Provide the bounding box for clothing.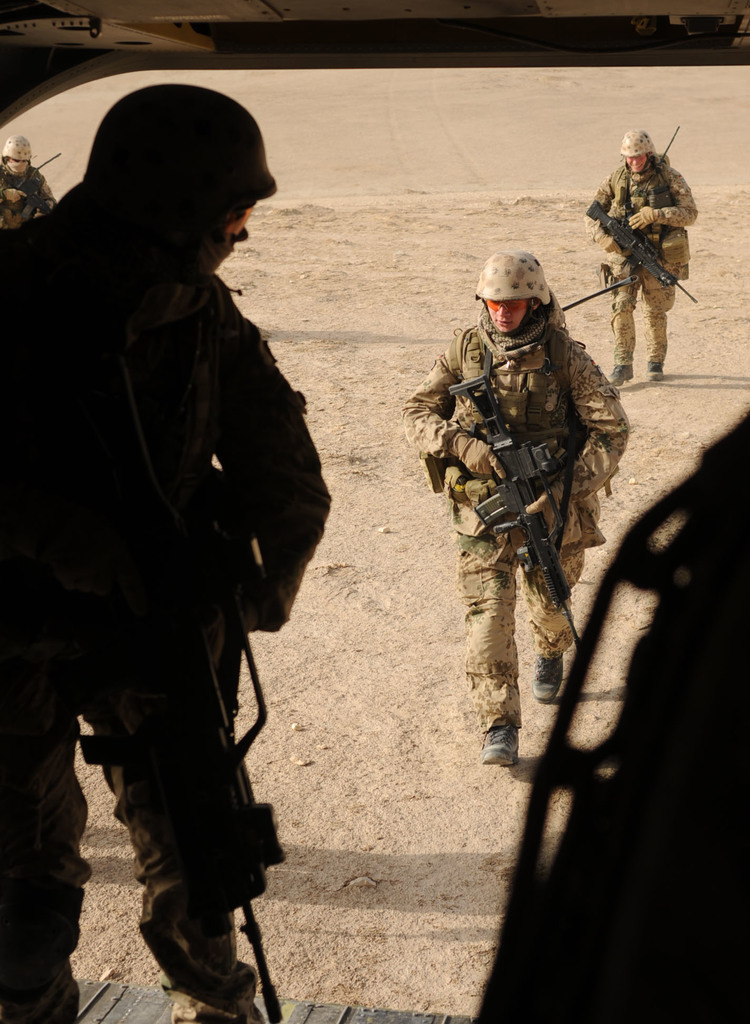
Rect(586, 151, 698, 366).
